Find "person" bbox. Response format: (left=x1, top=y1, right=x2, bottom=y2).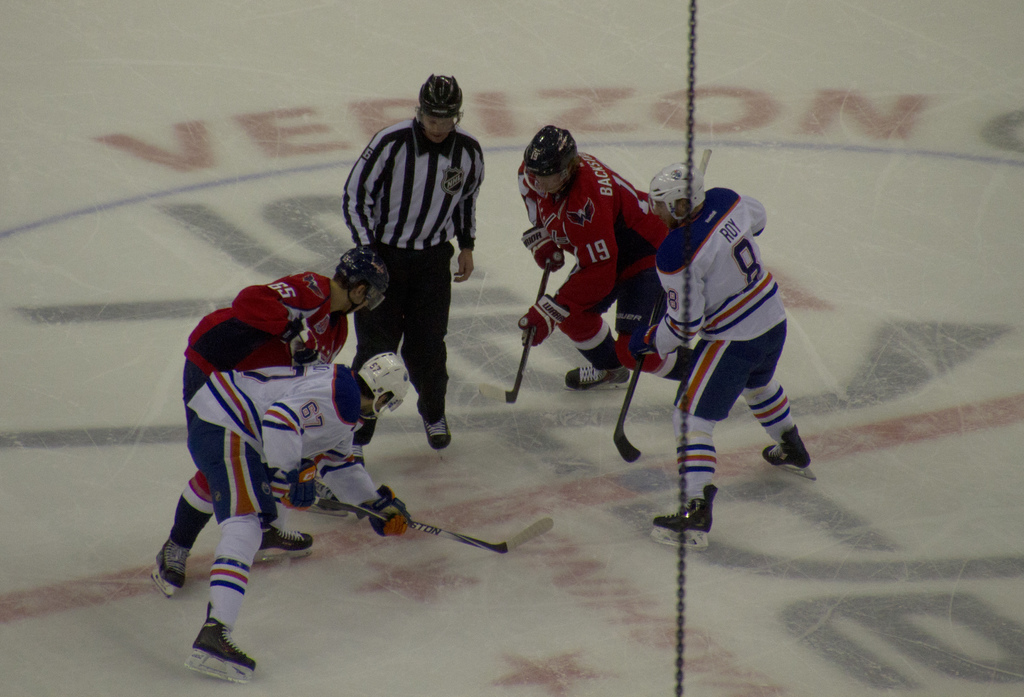
(left=327, top=88, right=477, bottom=466).
